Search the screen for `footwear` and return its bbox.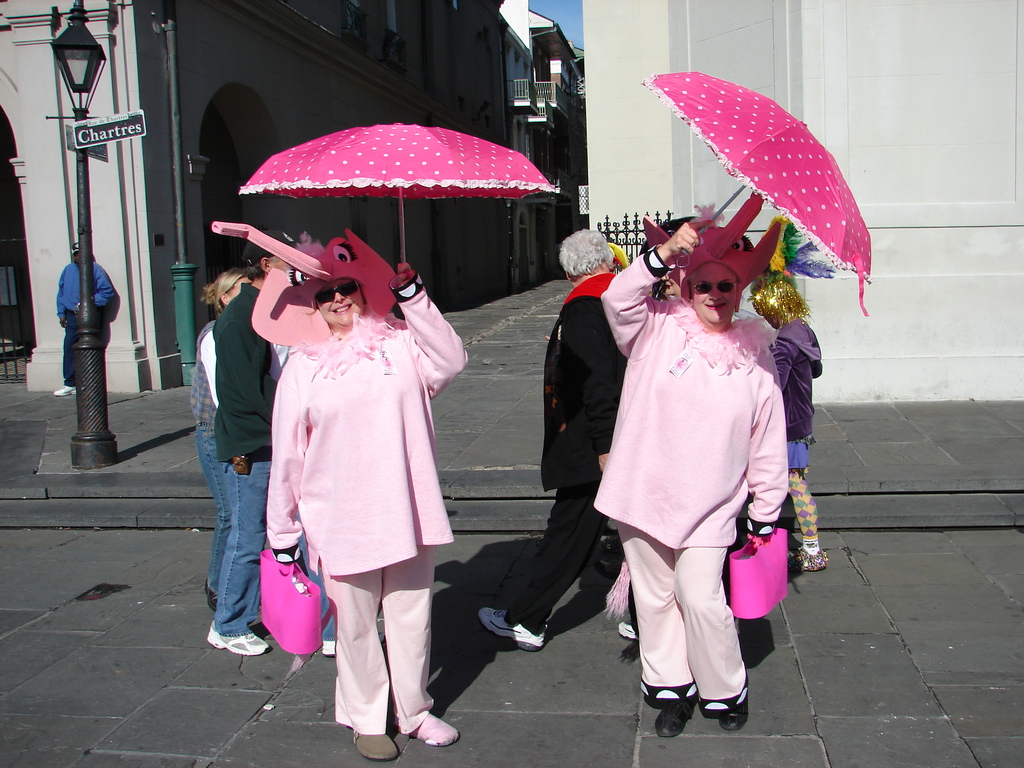
Found: (x1=55, y1=384, x2=79, y2=400).
